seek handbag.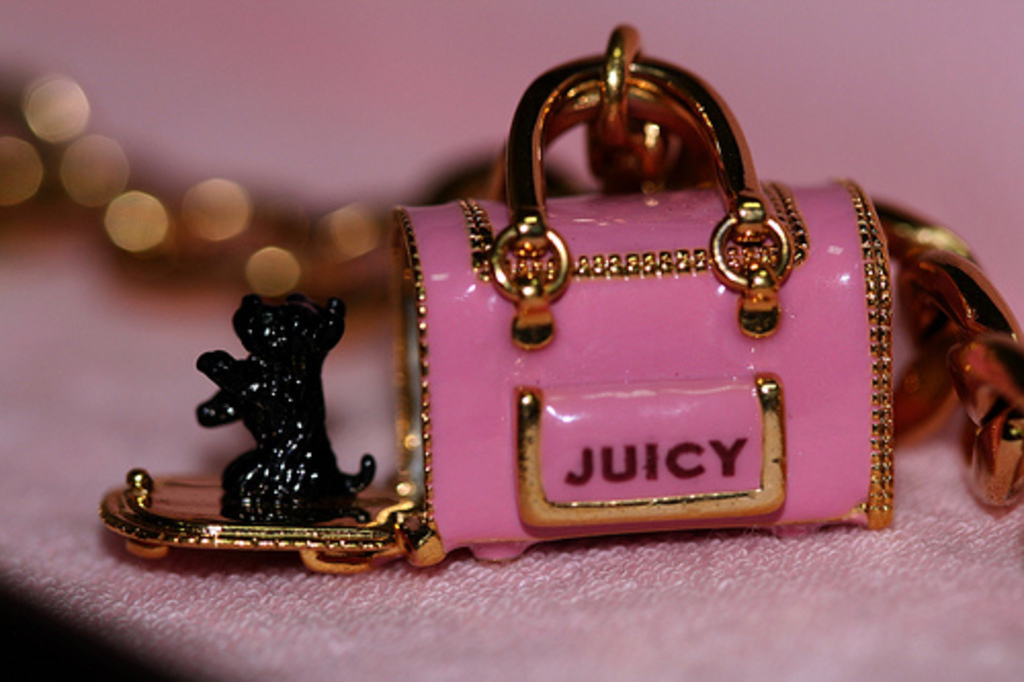
box(383, 51, 903, 563).
